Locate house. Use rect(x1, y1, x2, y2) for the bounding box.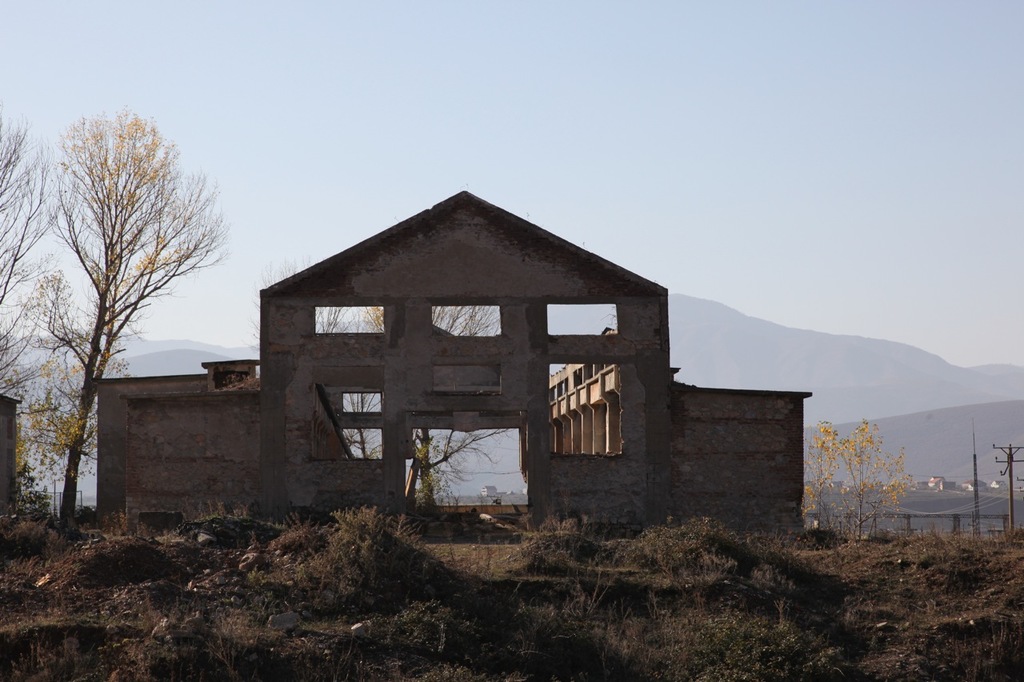
rect(87, 177, 822, 539).
